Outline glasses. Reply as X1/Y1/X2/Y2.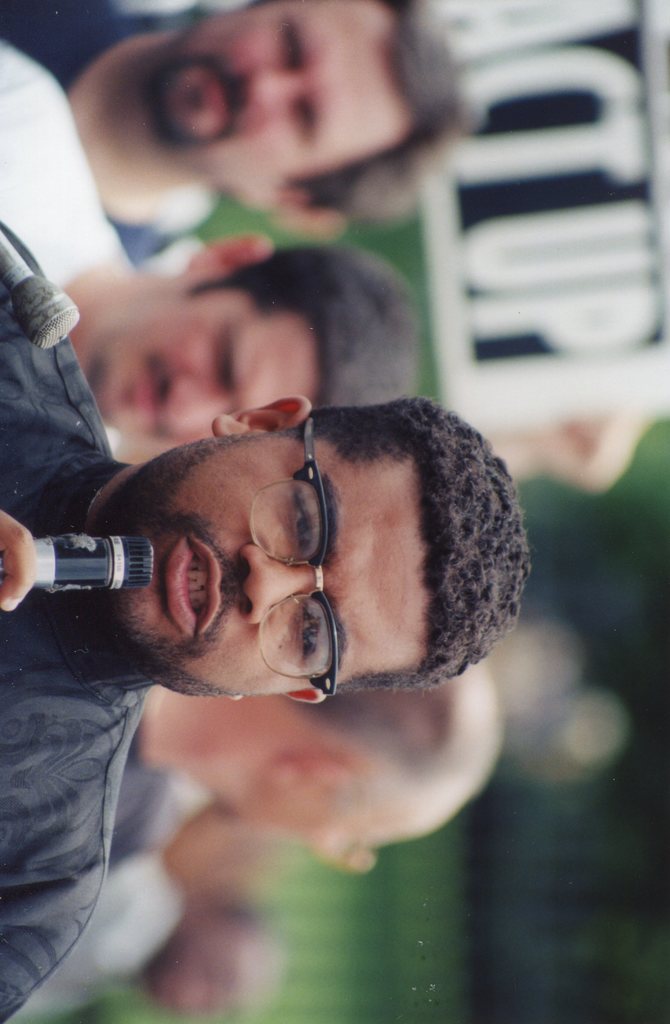
248/413/340/698.
